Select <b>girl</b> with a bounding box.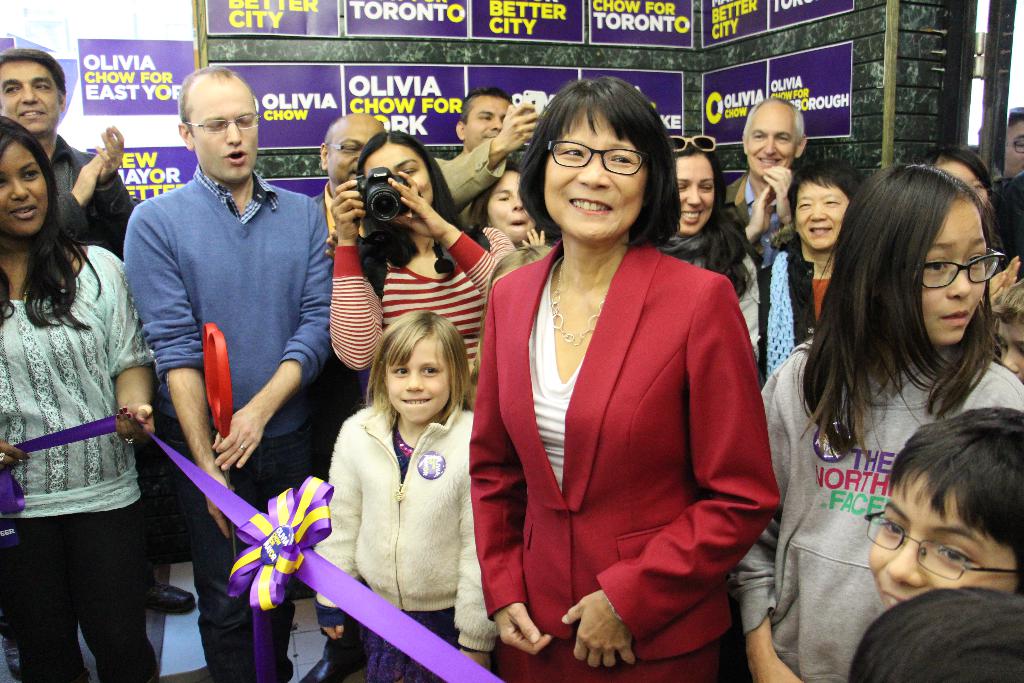
0,114,153,682.
